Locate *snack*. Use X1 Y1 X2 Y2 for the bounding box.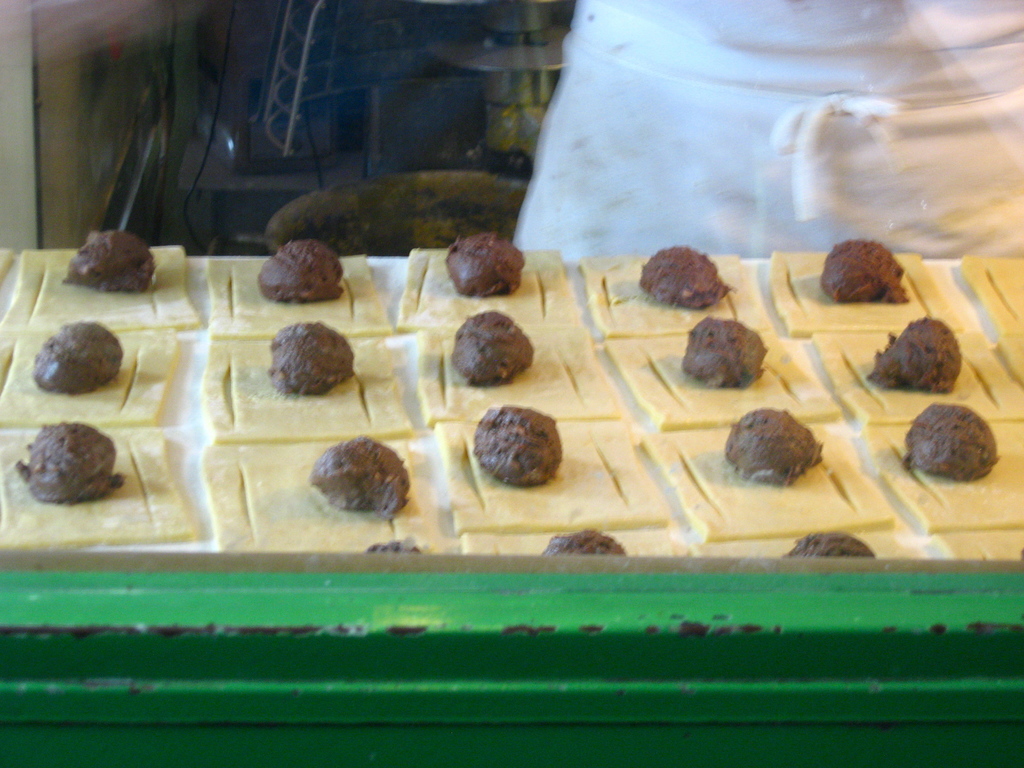
816 316 1023 435.
